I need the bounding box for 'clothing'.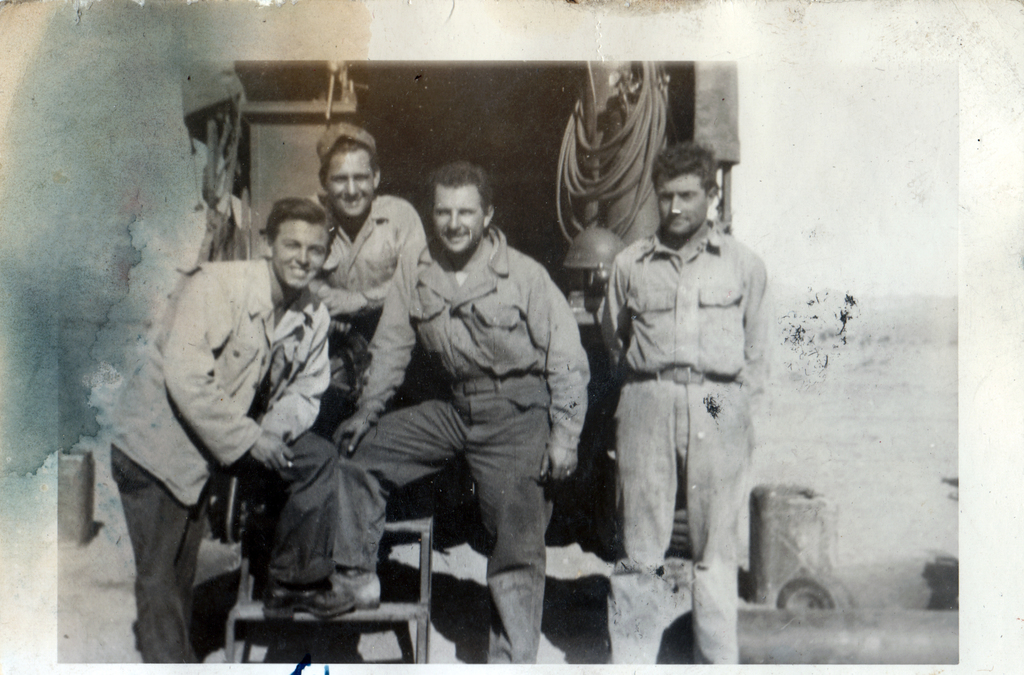
Here it is: [325,220,591,674].
